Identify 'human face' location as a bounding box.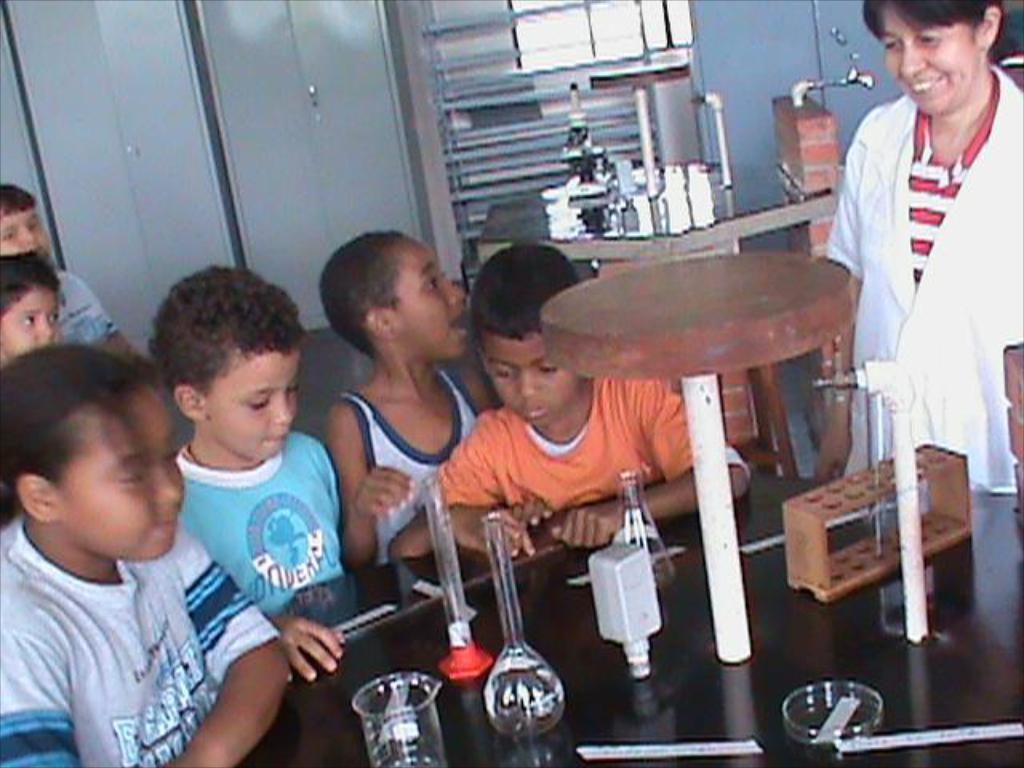
(x1=203, y1=331, x2=312, y2=459).
